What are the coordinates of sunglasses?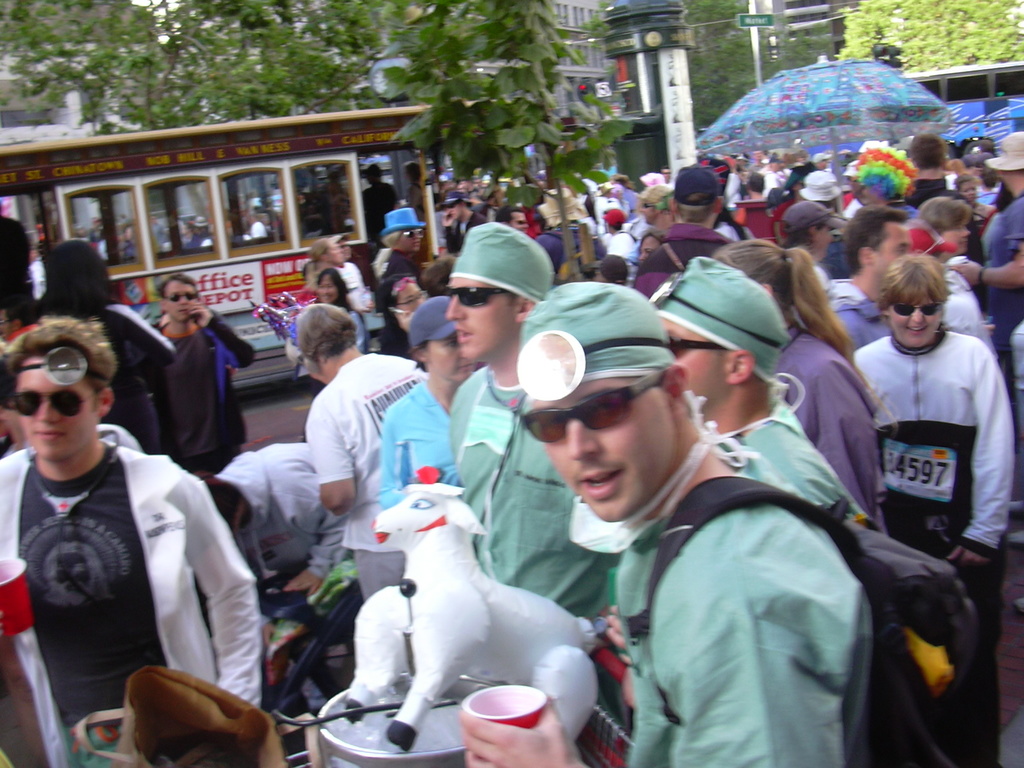
box(401, 228, 429, 241).
